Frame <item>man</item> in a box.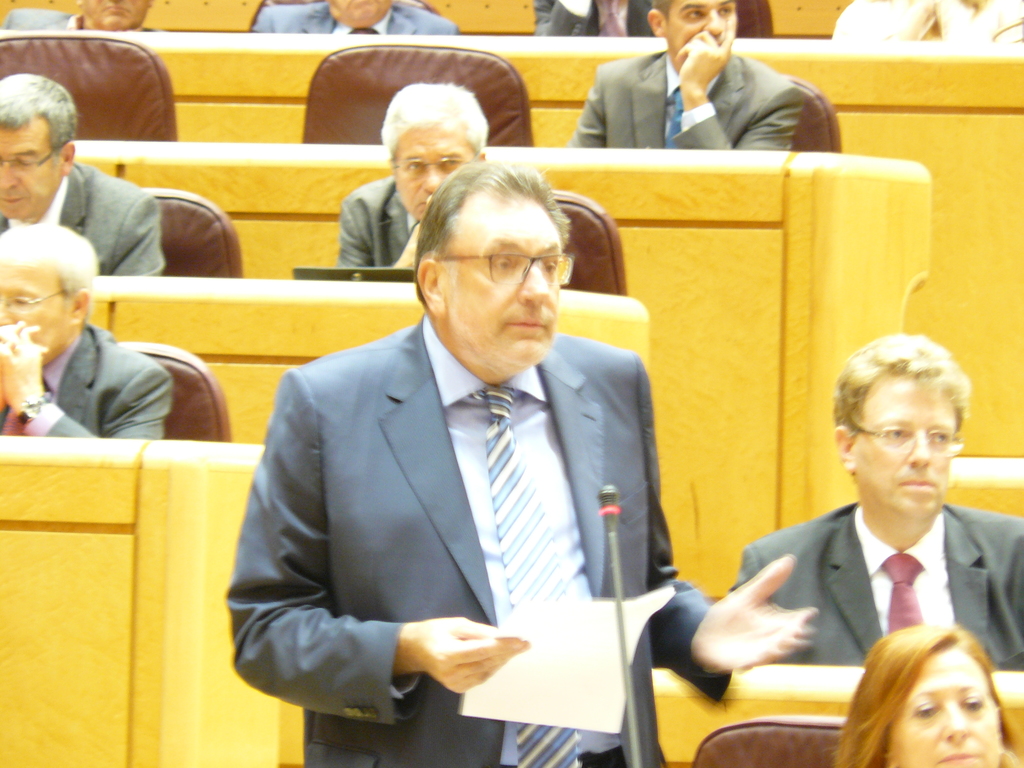
pyautogui.locateOnScreen(0, 224, 173, 447).
